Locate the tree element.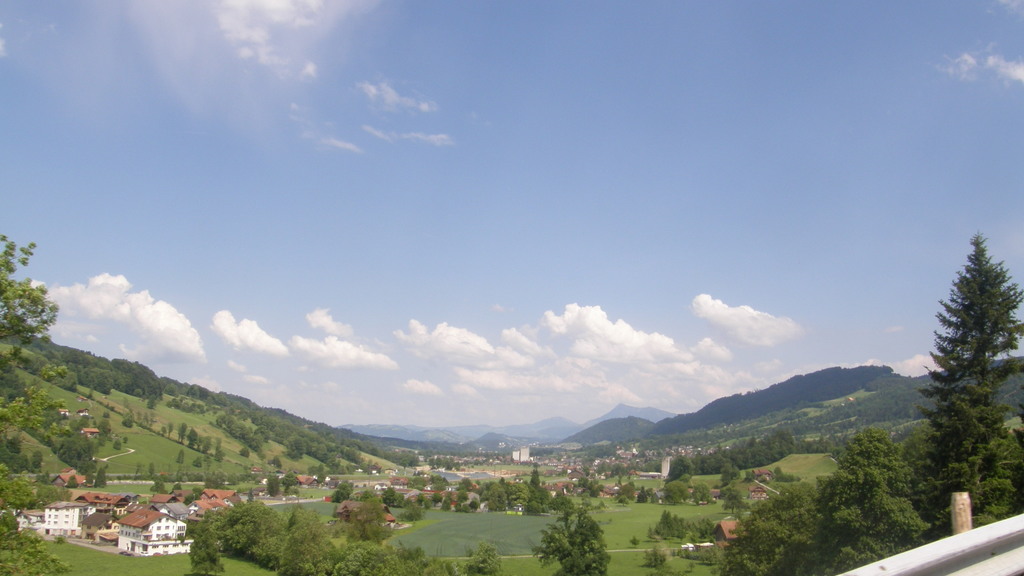
Element bbox: x1=914 y1=226 x2=1020 y2=529.
